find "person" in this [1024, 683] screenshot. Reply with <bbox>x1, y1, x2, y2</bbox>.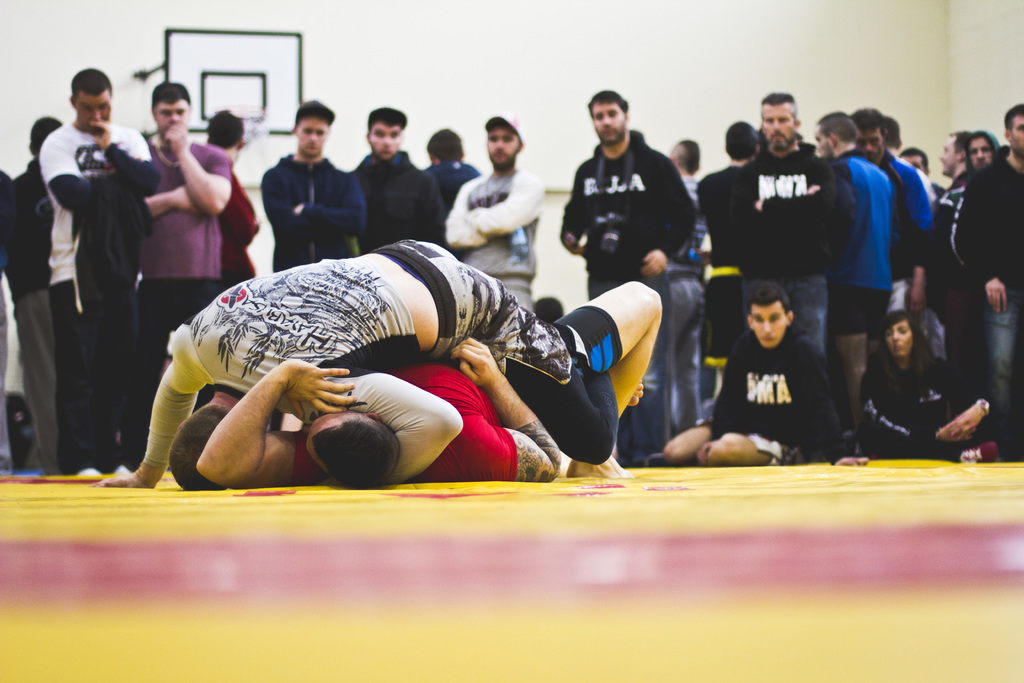
<bbox>558, 88, 696, 466</bbox>.
